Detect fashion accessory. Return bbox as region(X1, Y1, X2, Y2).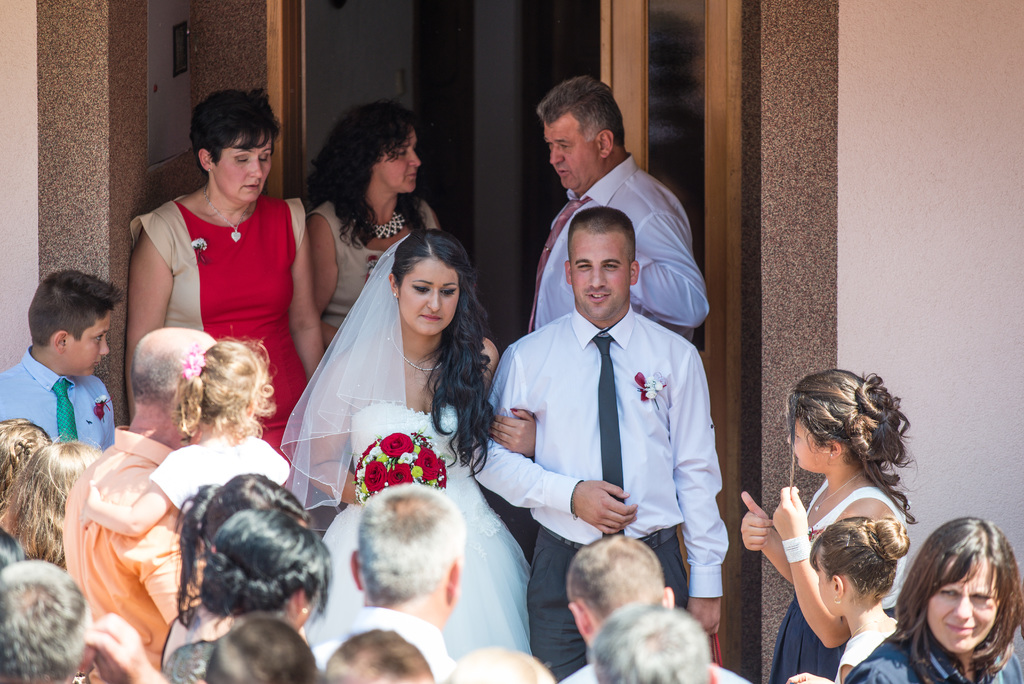
region(391, 318, 441, 369).
